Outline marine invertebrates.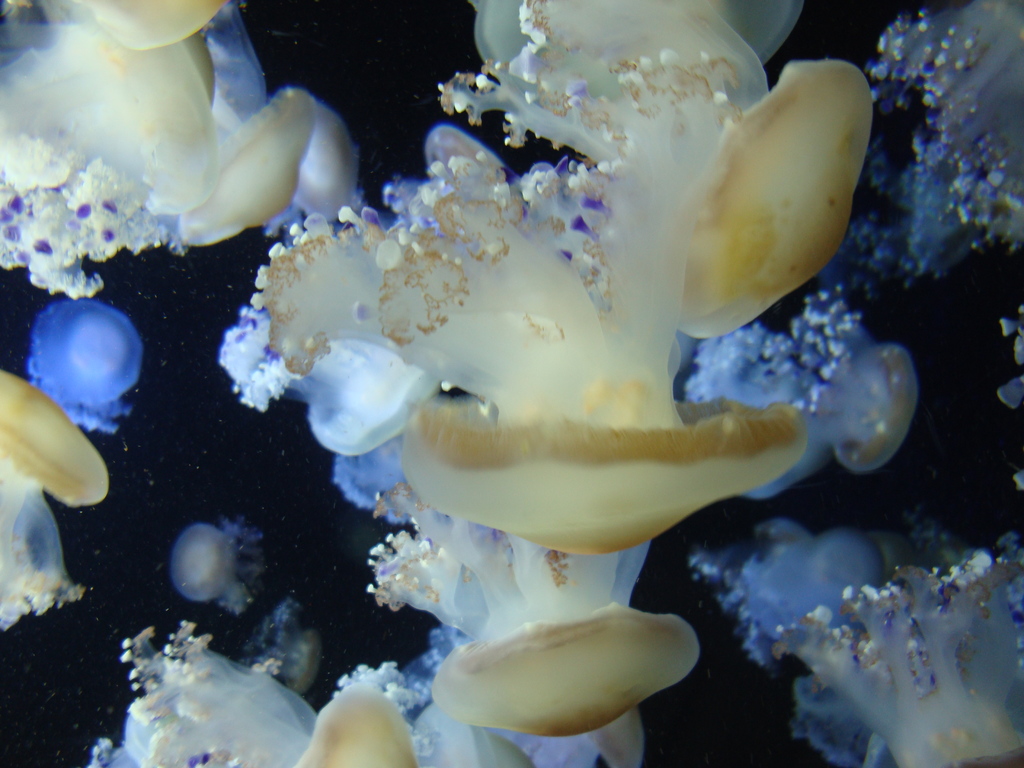
Outline: bbox=[859, 0, 1023, 299].
